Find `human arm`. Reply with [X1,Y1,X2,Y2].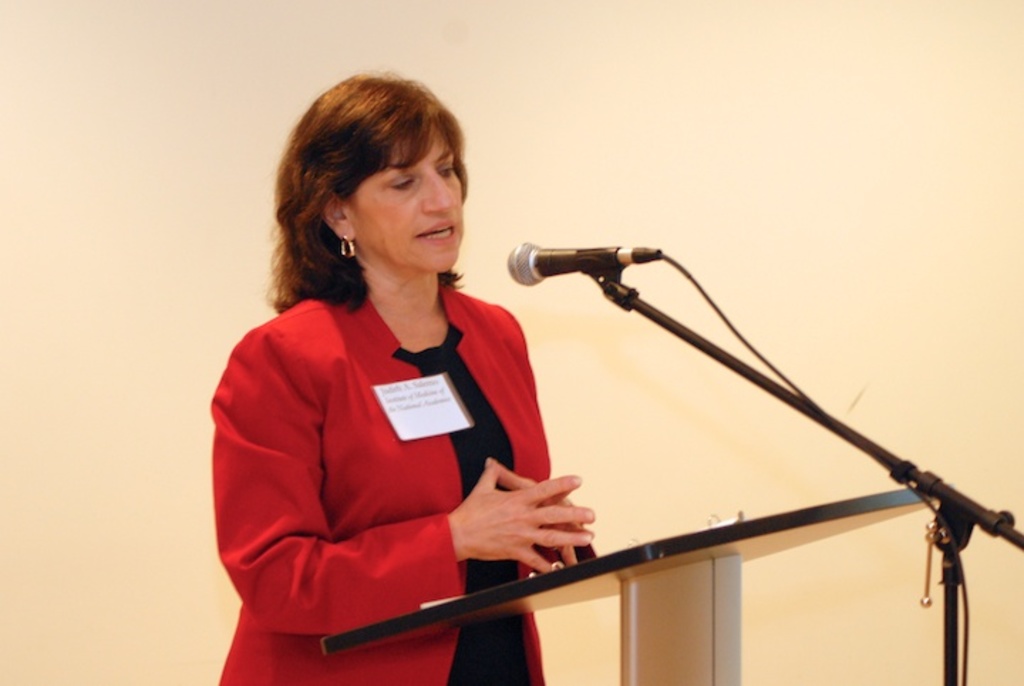
[202,330,599,635].
